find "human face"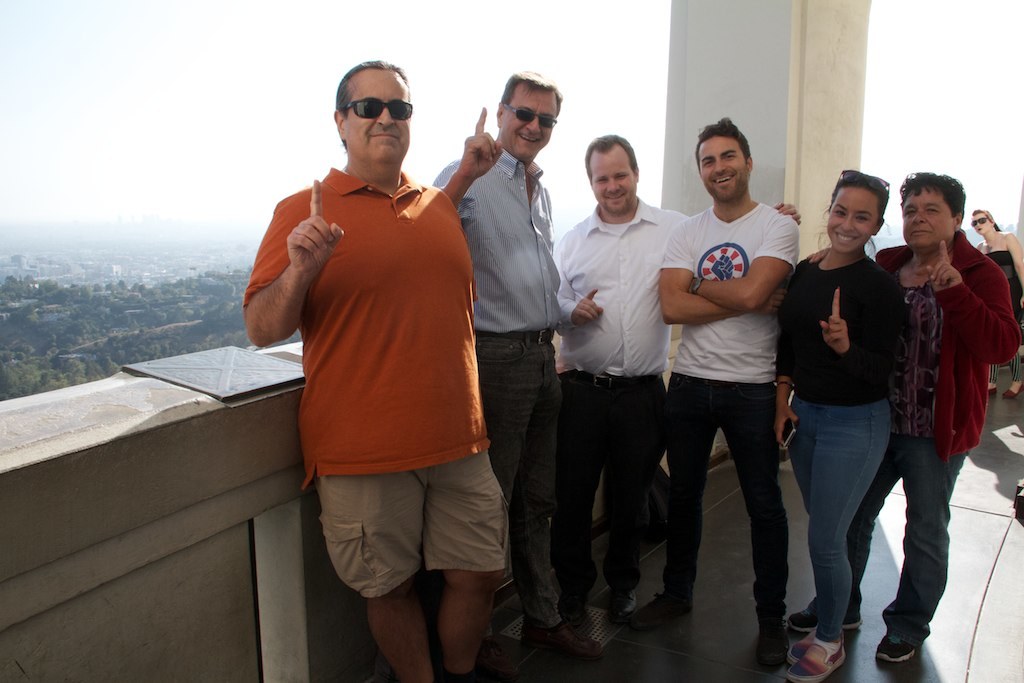
detection(905, 189, 945, 248)
